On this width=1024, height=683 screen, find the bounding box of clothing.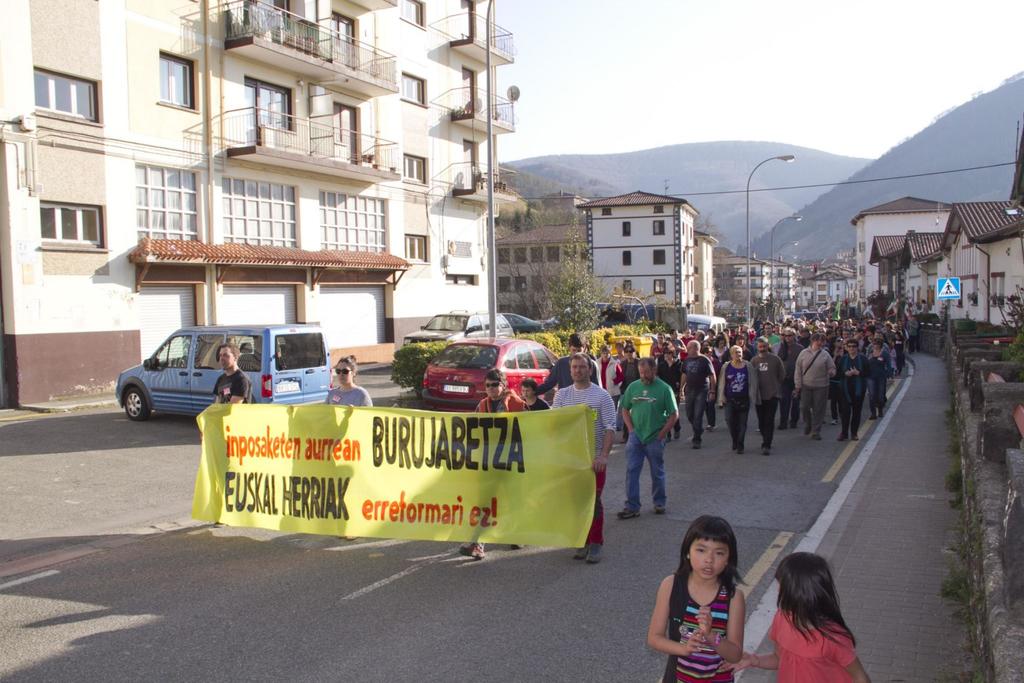
Bounding box: {"x1": 836, "y1": 364, "x2": 855, "y2": 429}.
